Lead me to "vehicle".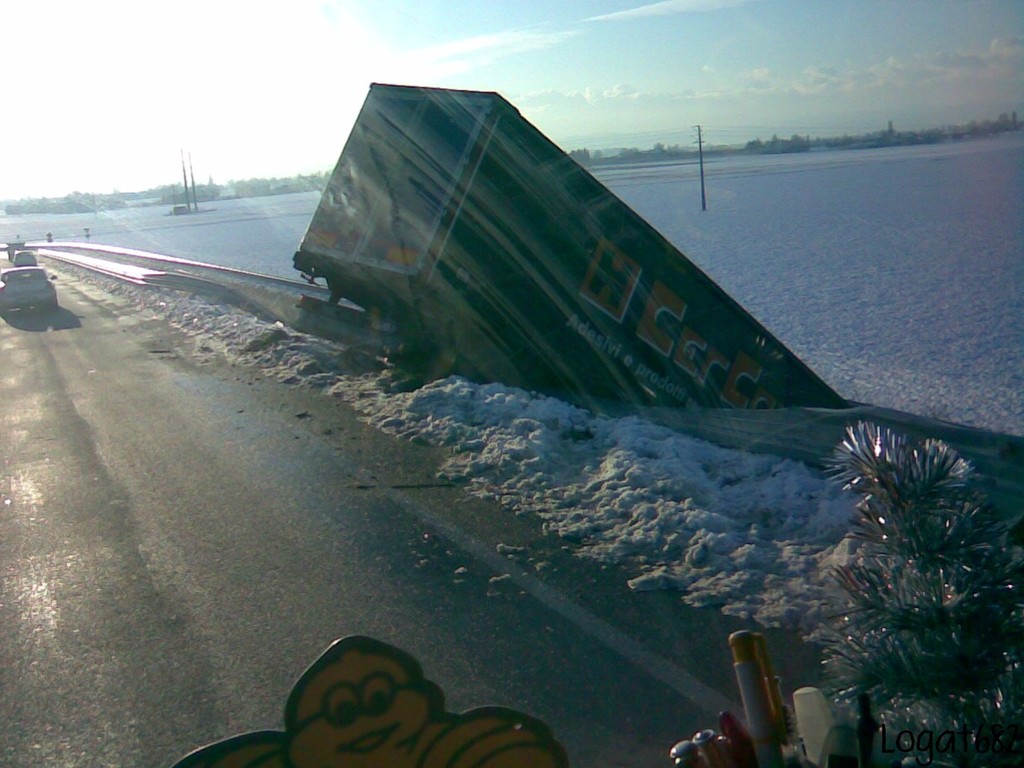
Lead to Rect(0, 262, 54, 311).
